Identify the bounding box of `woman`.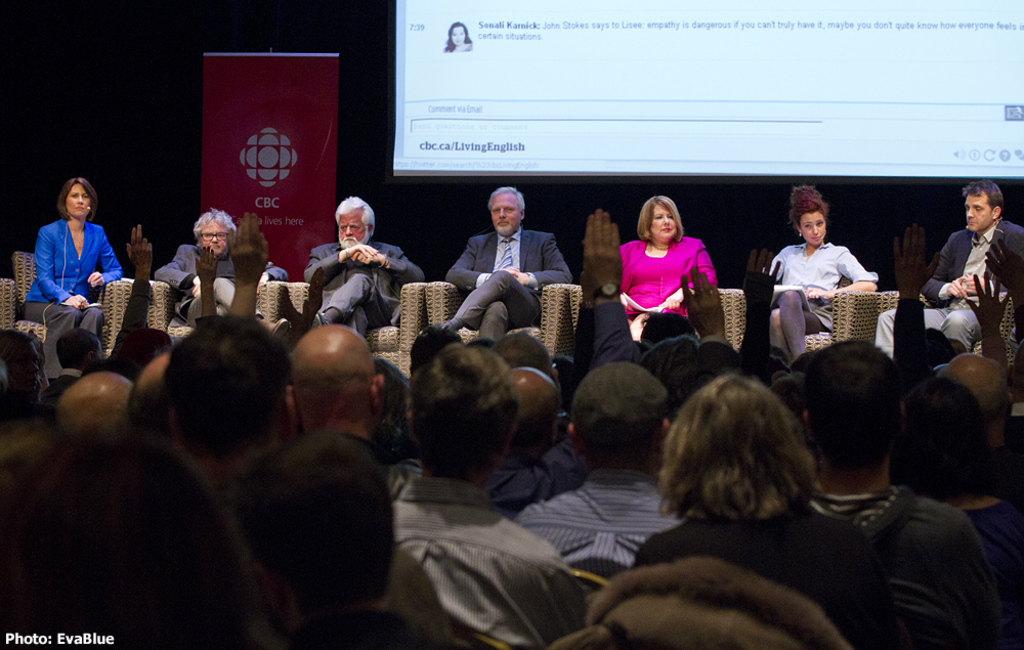
{"x1": 27, "y1": 177, "x2": 122, "y2": 340}.
